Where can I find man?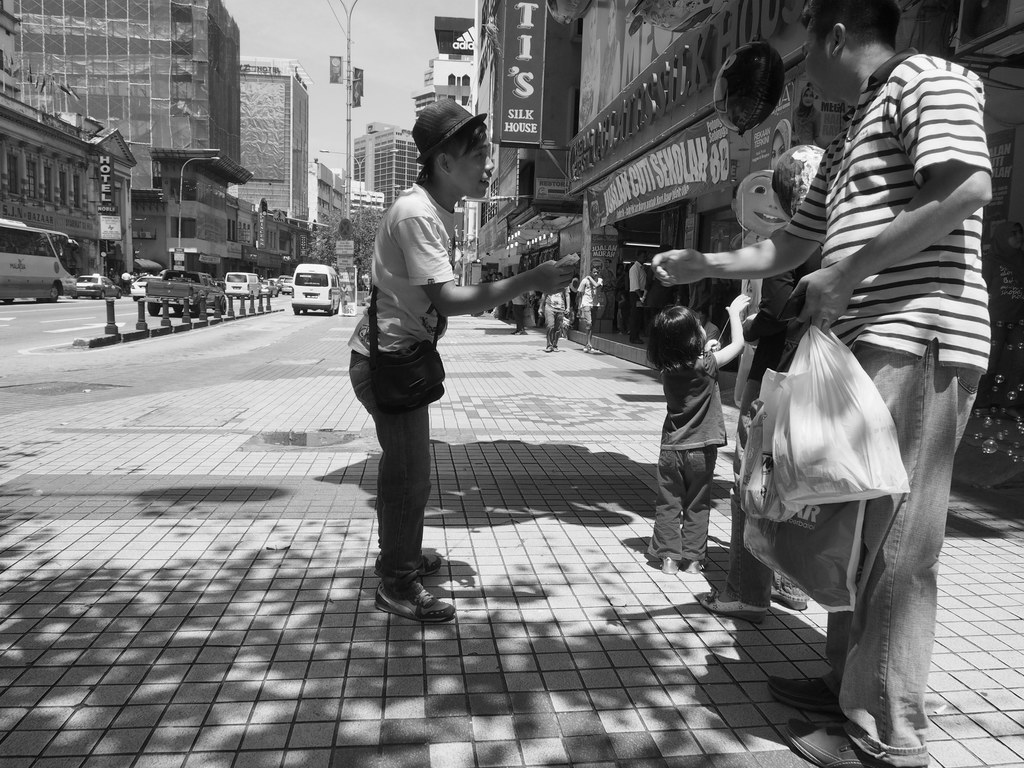
You can find it at locate(536, 283, 569, 353).
